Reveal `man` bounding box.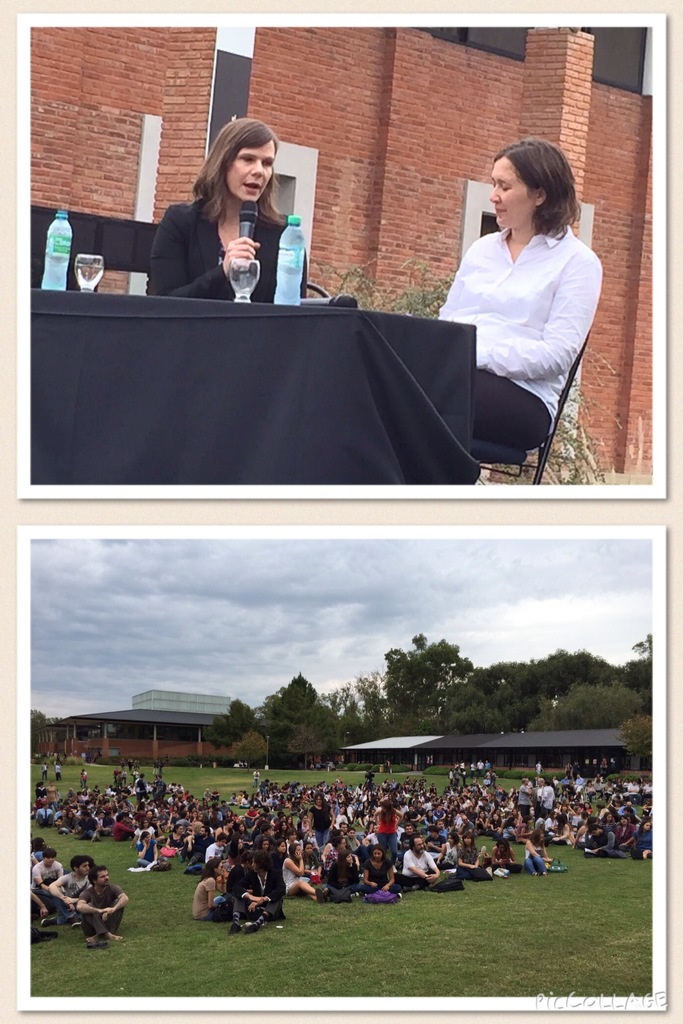
Revealed: left=180, top=825, right=211, bottom=862.
